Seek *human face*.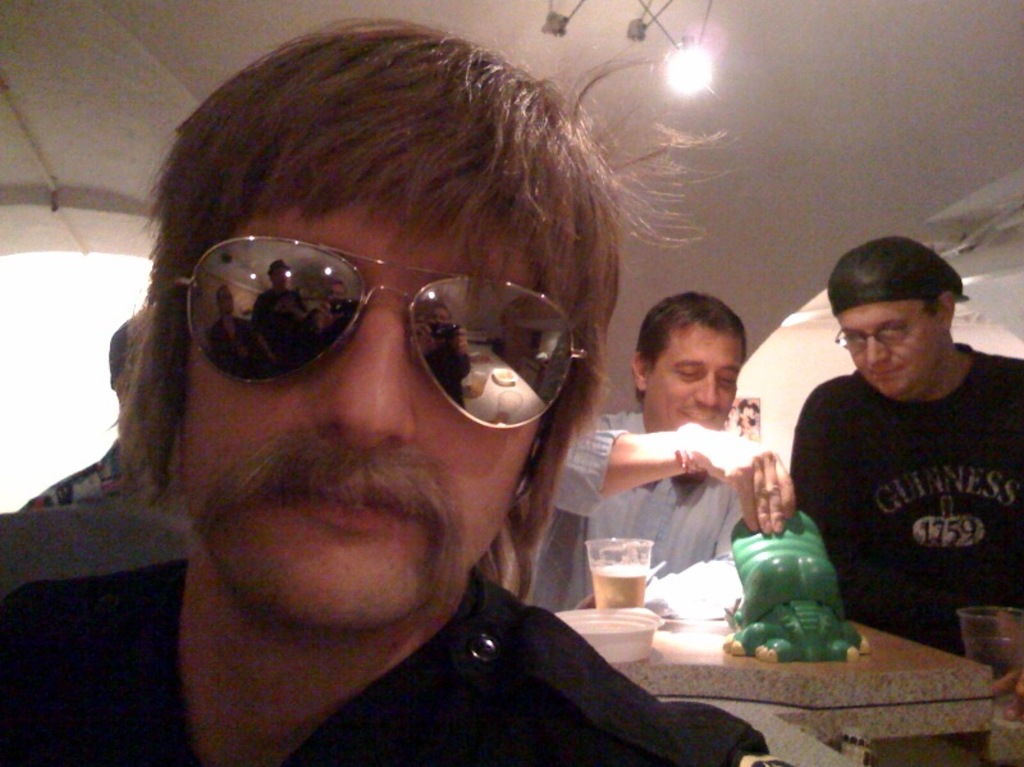
[x1=840, y1=303, x2=937, y2=398].
